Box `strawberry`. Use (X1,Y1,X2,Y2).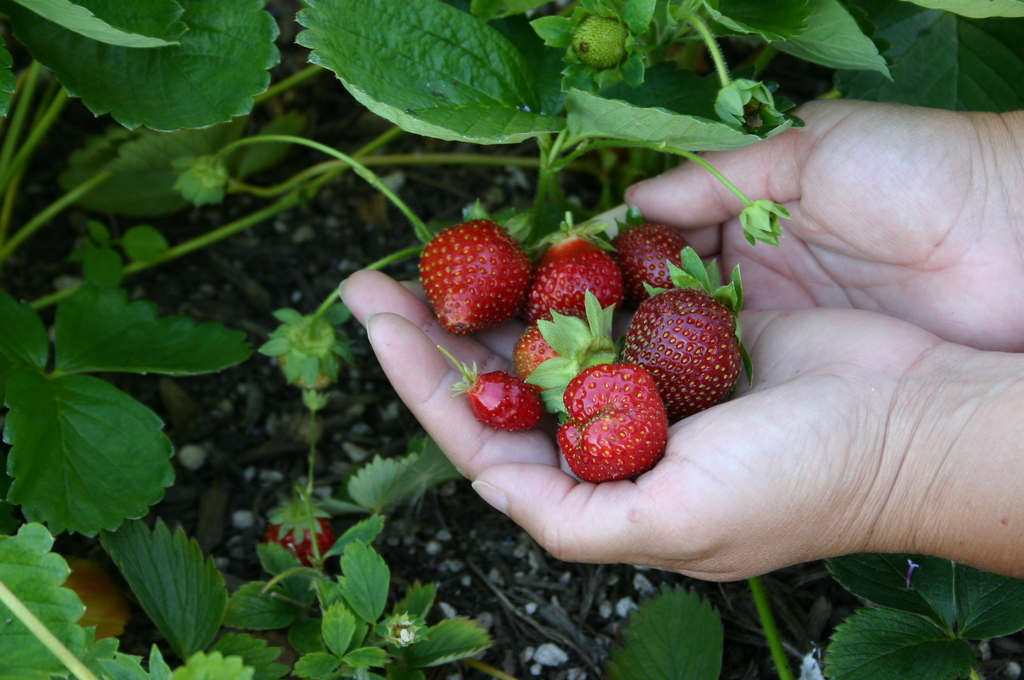
(420,221,525,333).
